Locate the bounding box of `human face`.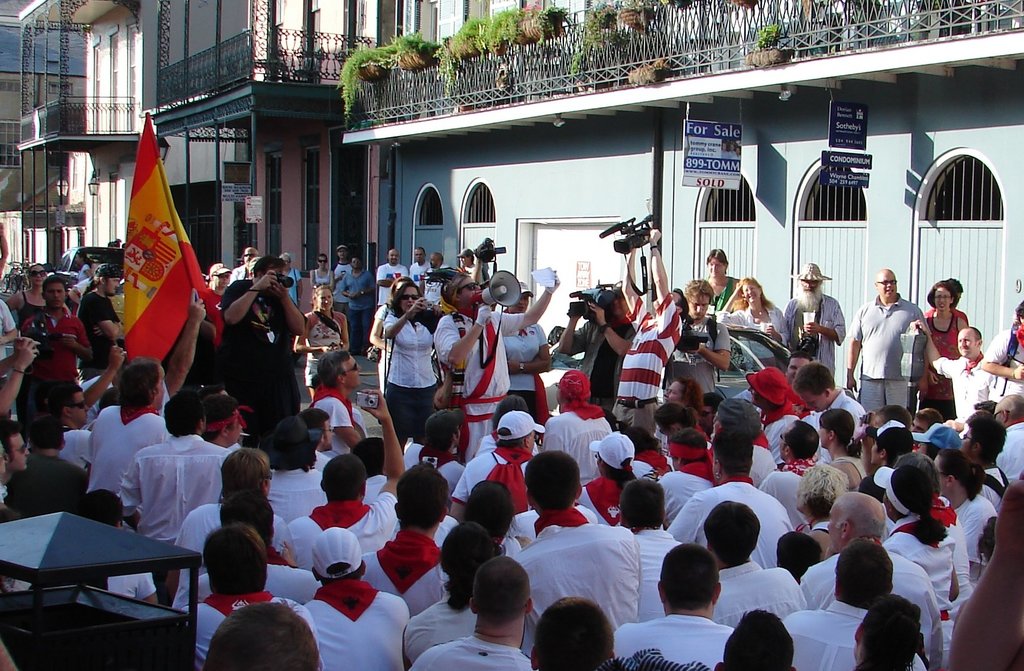
Bounding box: rect(826, 501, 840, 551).
